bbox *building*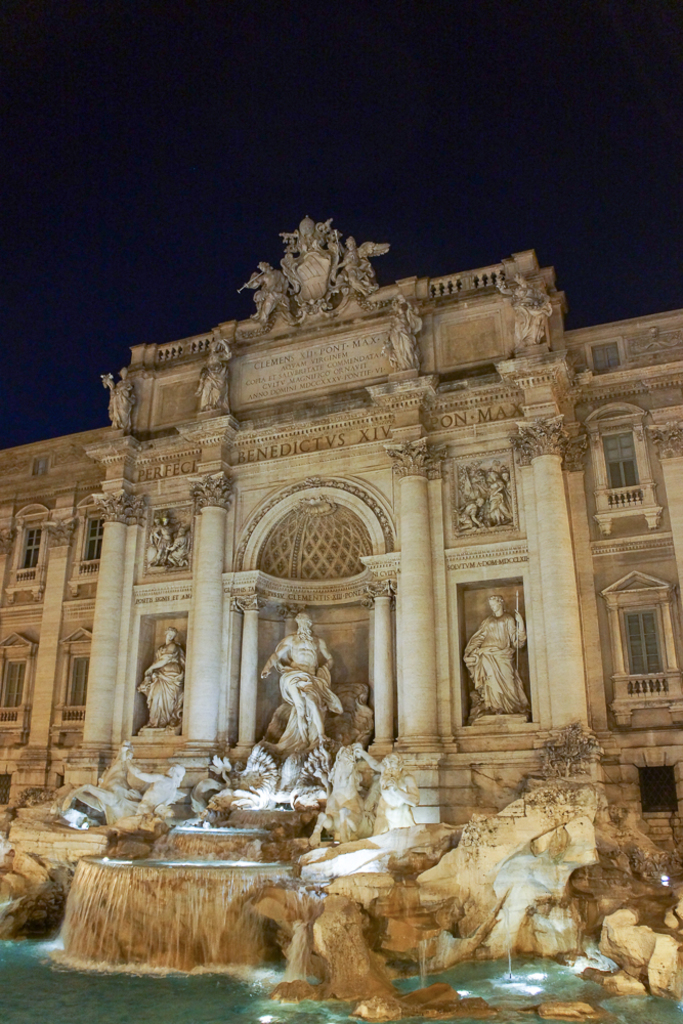
<bbox>0, 212, 678, 963</bbox>
